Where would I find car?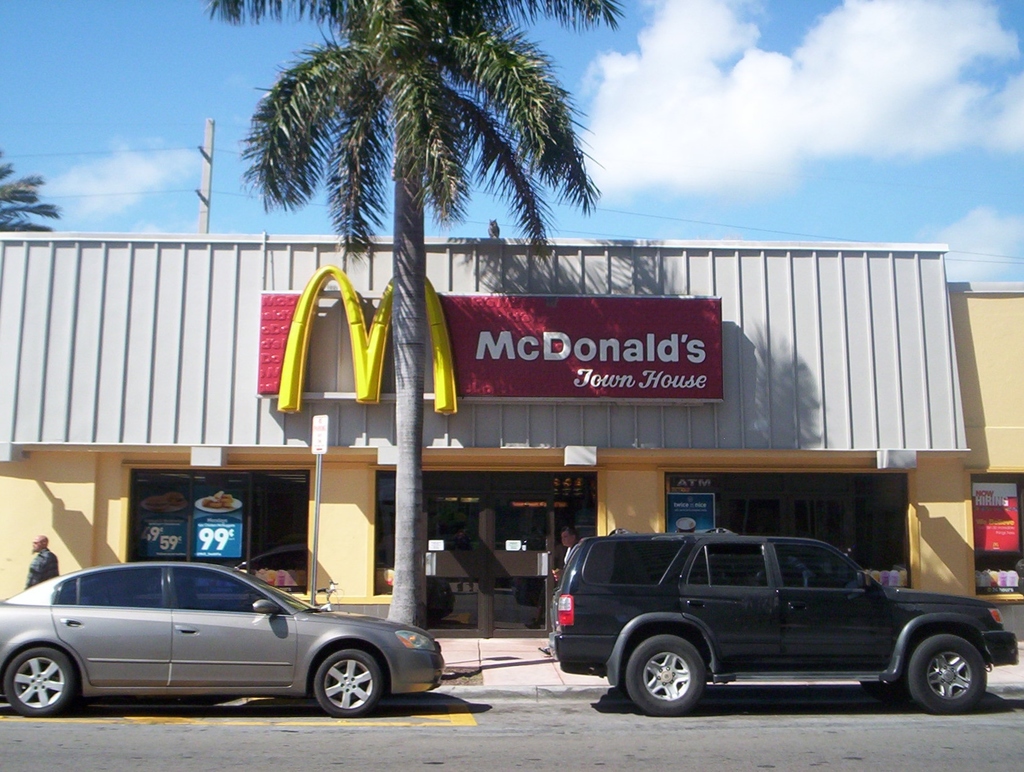
At [543, 534, 1014, 716].
